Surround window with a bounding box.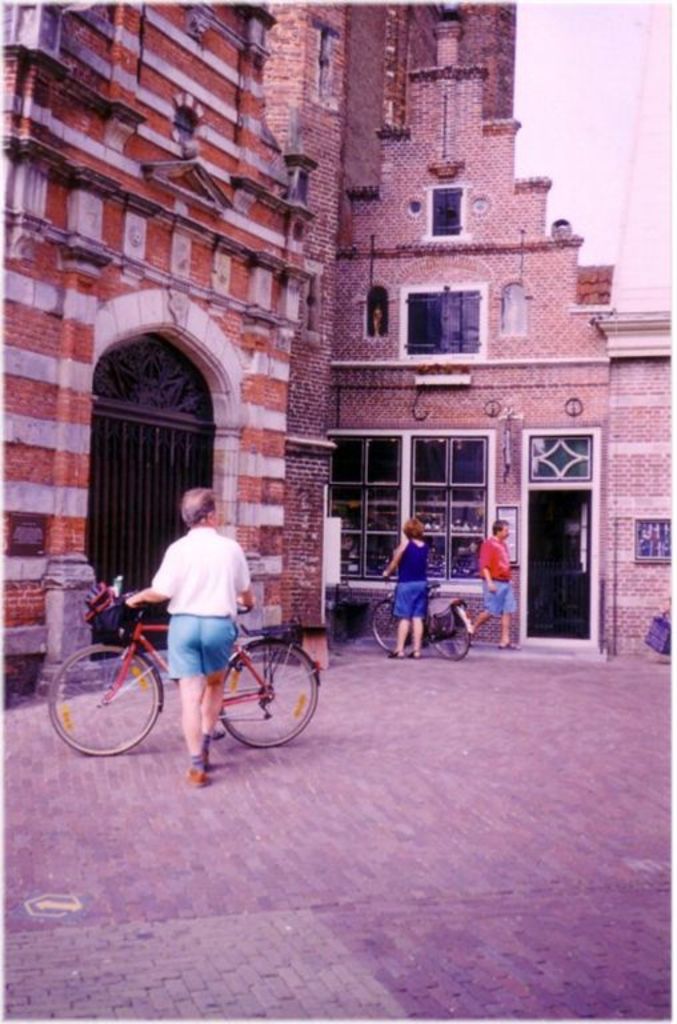
349:277:392:339.
